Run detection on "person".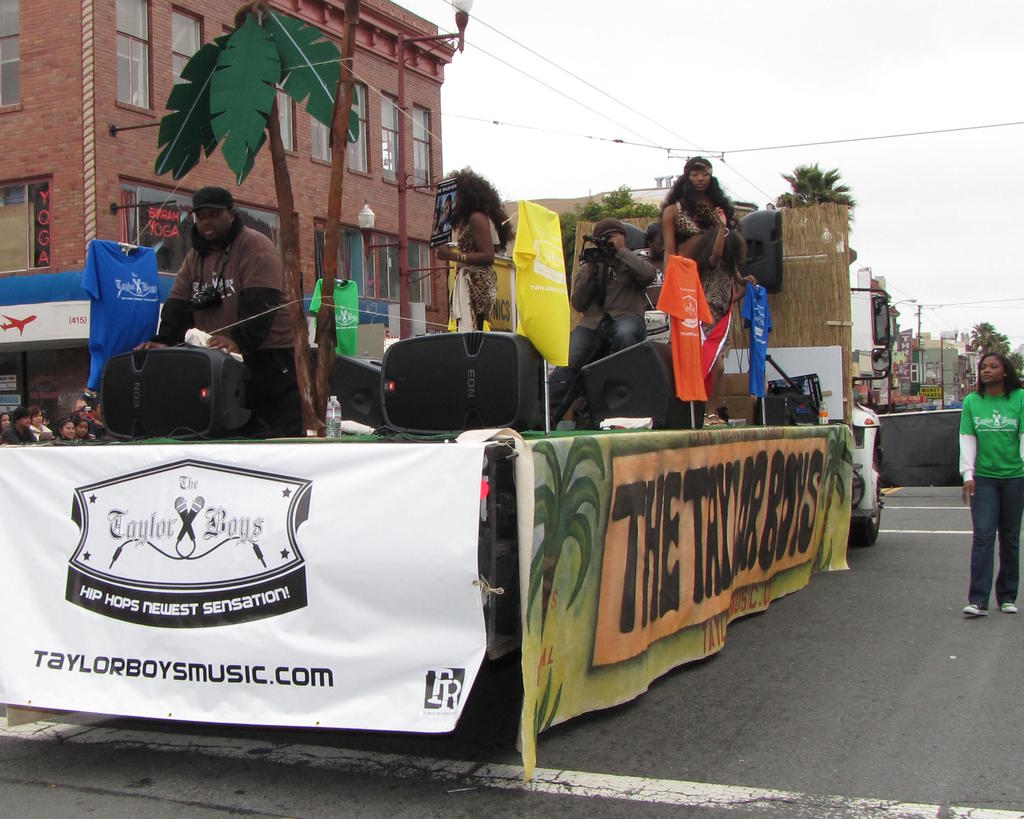
Result: (437, 171, 524, 323).
